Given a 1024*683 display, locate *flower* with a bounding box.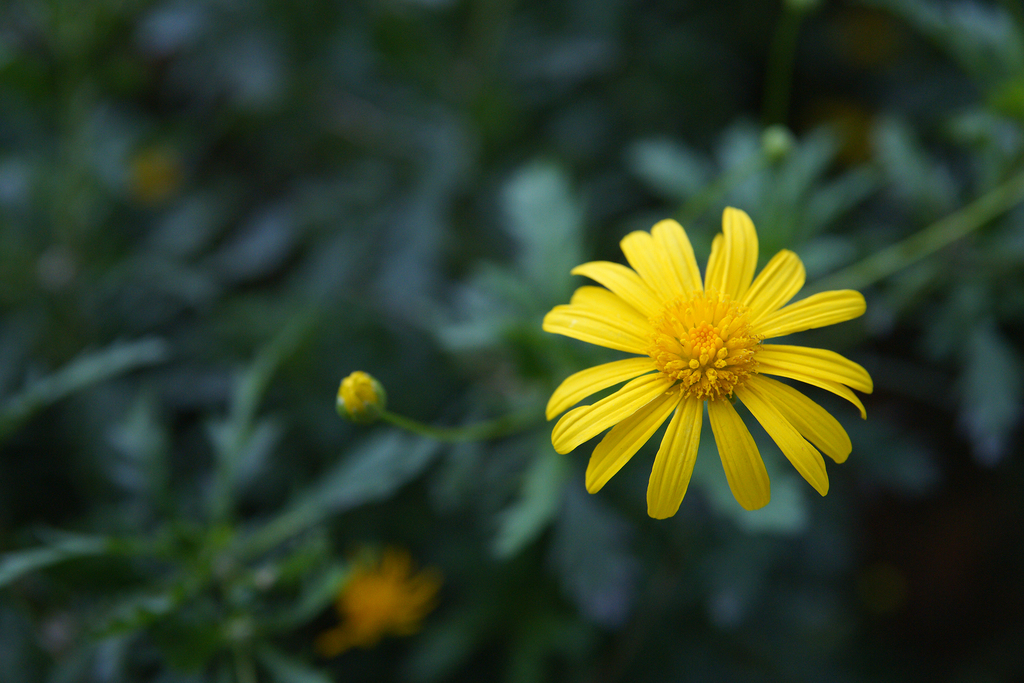
Located: (541, 204, 874, 523).
